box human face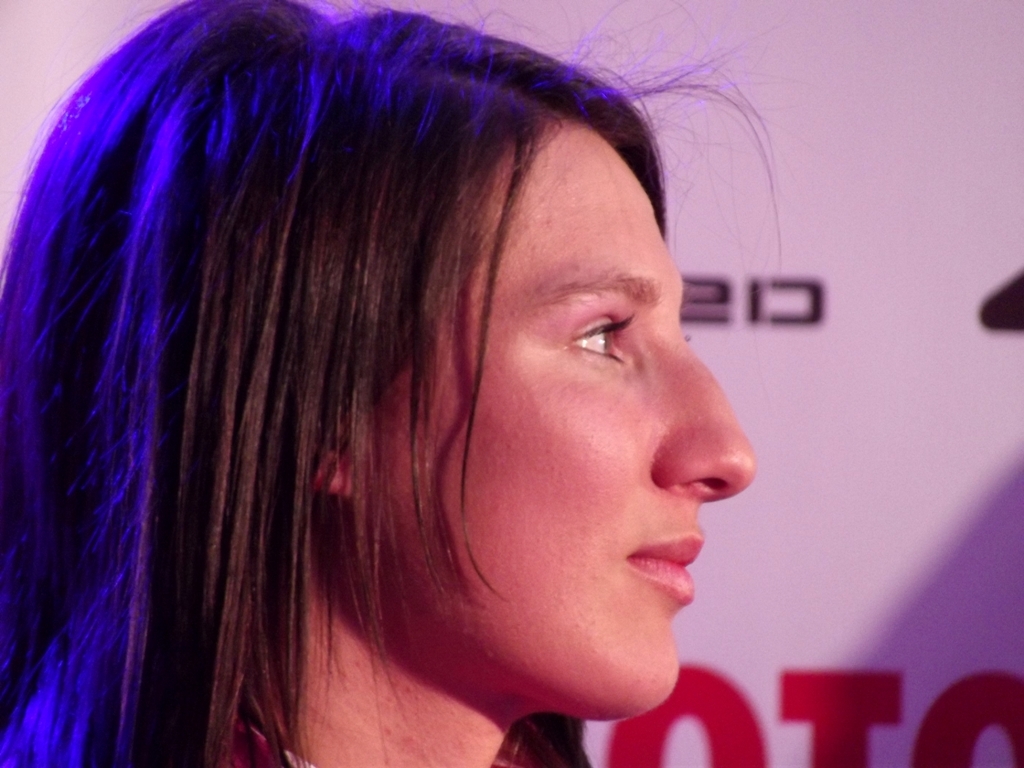
[363, 130, 755, 720]
